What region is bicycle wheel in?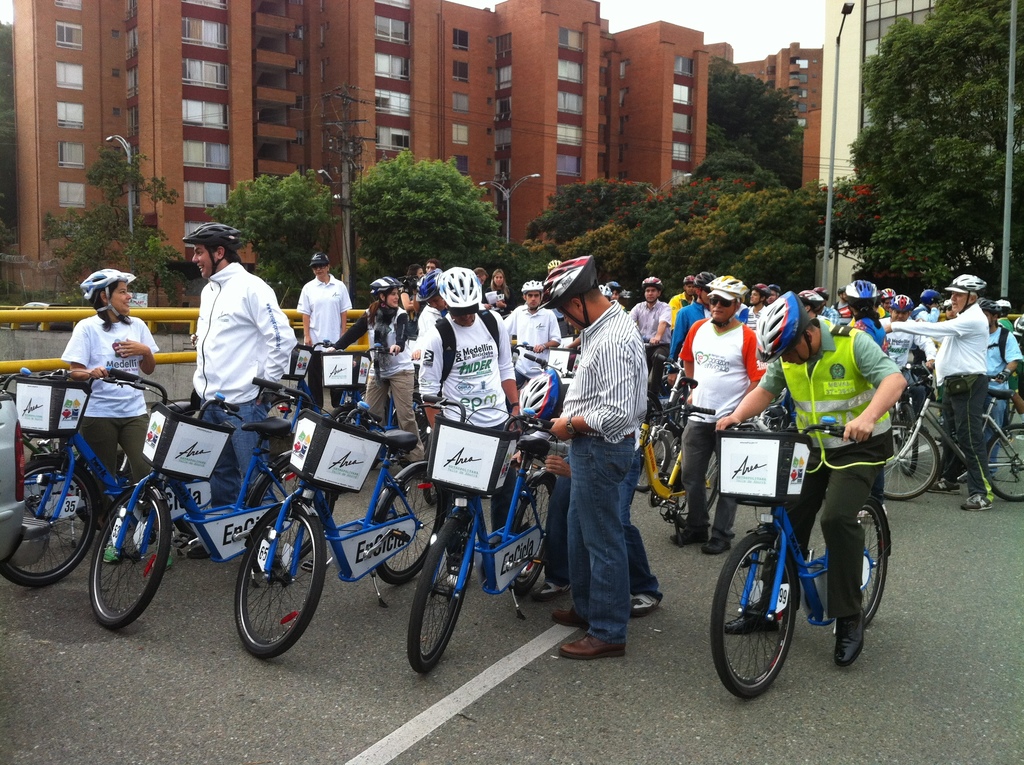
locate(248, 460, 333, 565).
